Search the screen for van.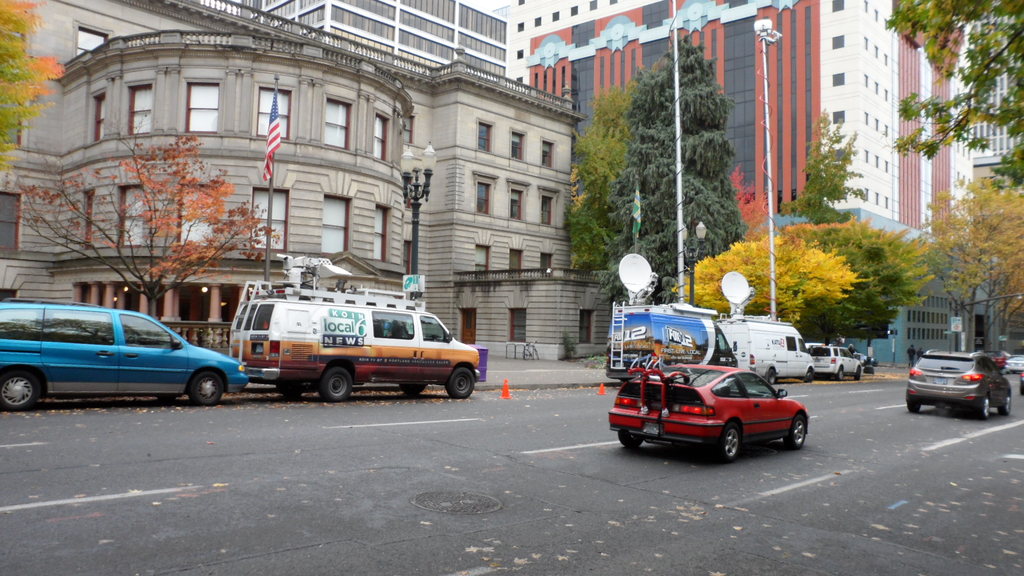
Found at 604 251 741 387.
